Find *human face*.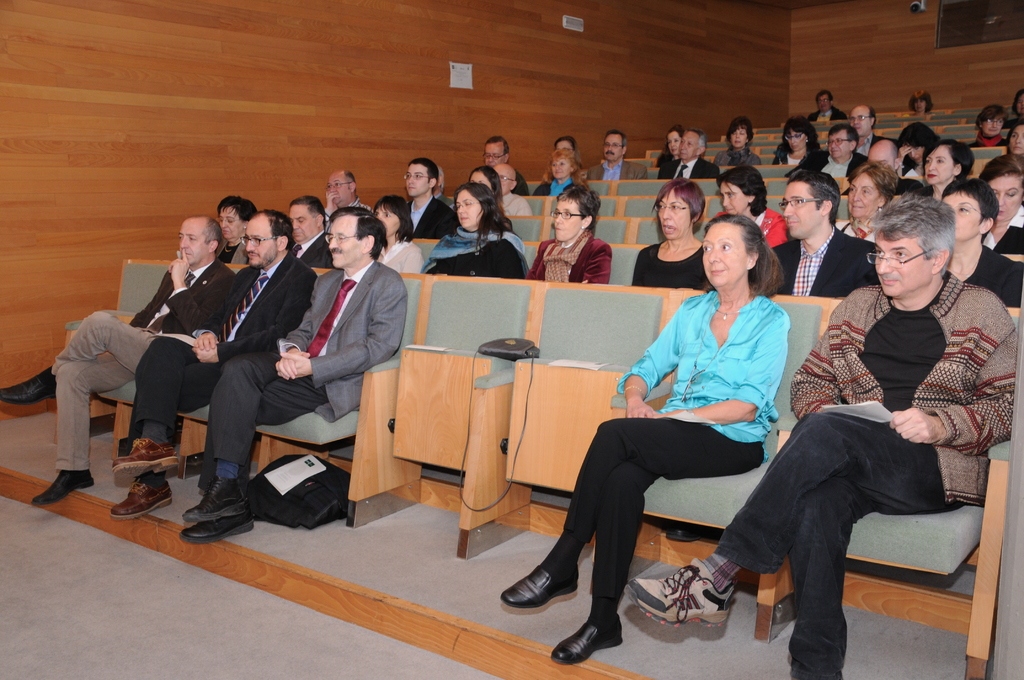
rect(605, 133, 621, 159).
